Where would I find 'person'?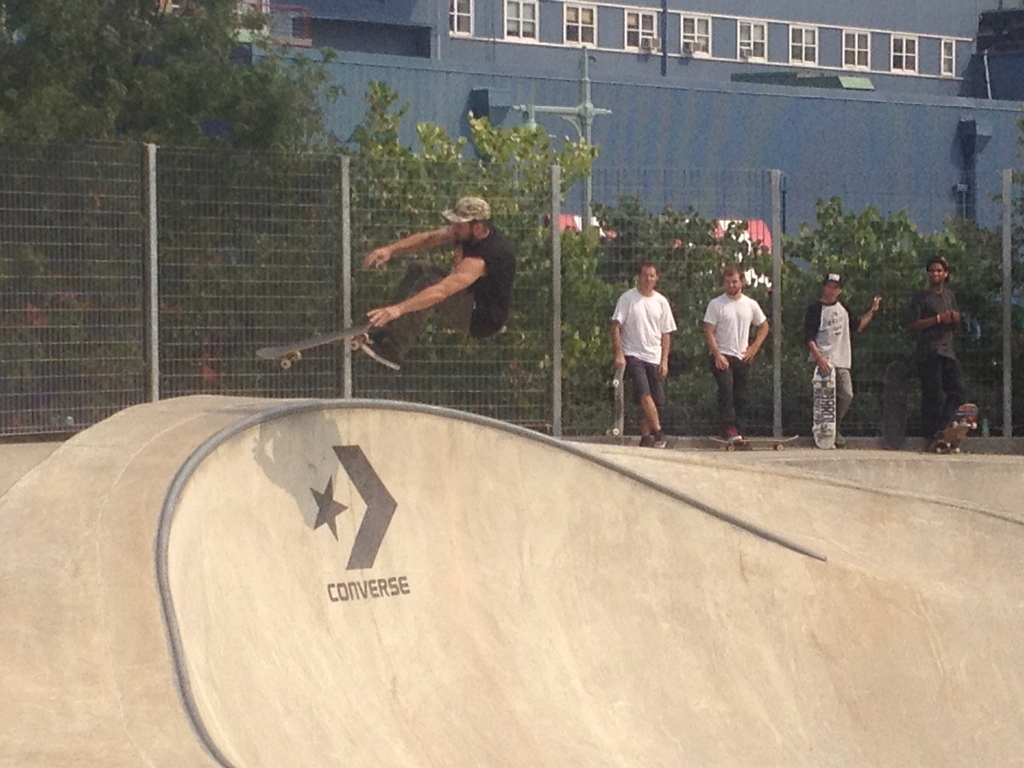
At select_region(355, 198, 515, 367).
